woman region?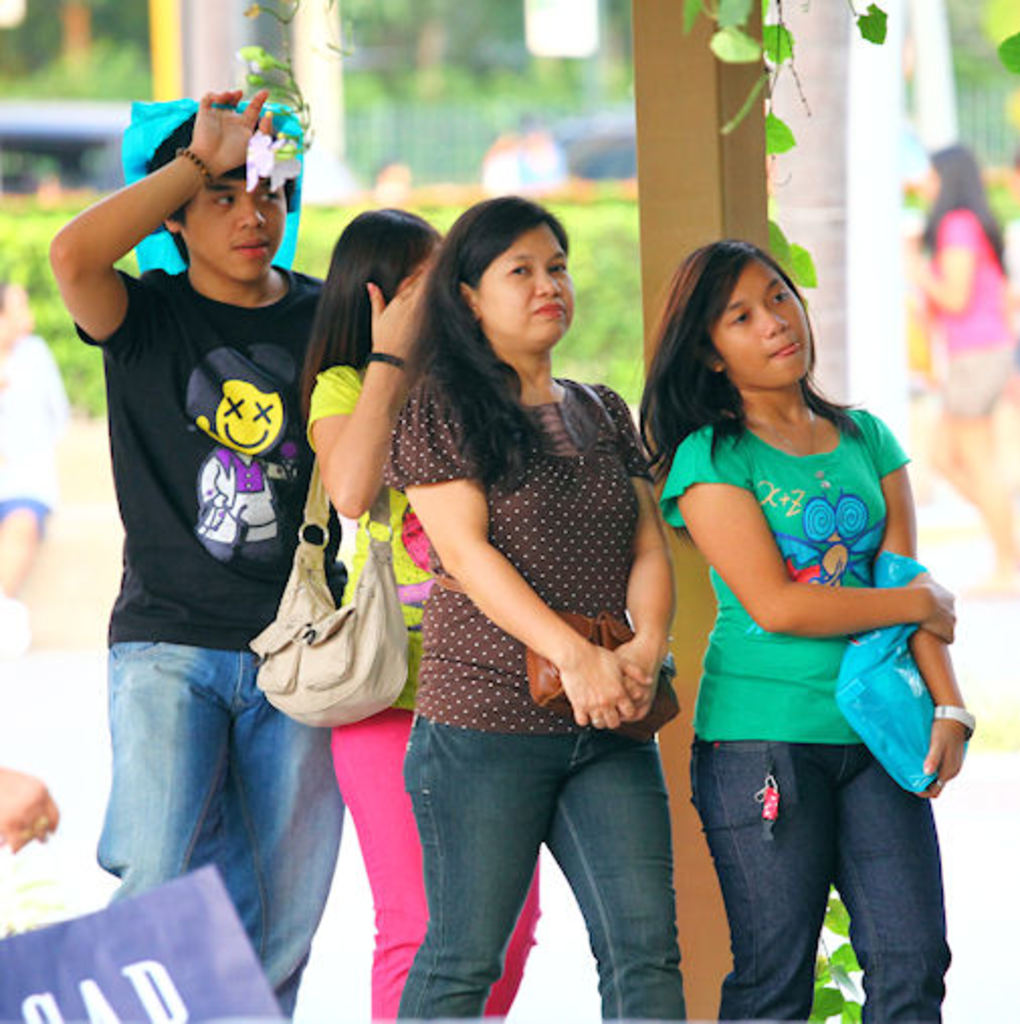
region(309, 210, 547, 1022)
